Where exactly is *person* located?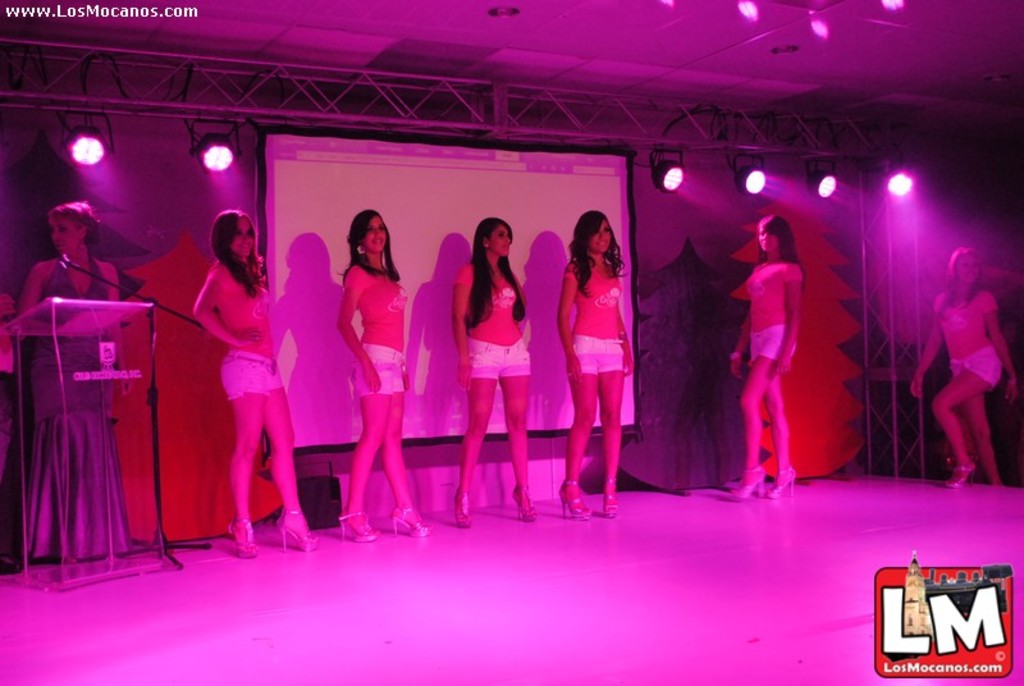
Its bounding box is bbox=[909, 243, 1016, 489].
